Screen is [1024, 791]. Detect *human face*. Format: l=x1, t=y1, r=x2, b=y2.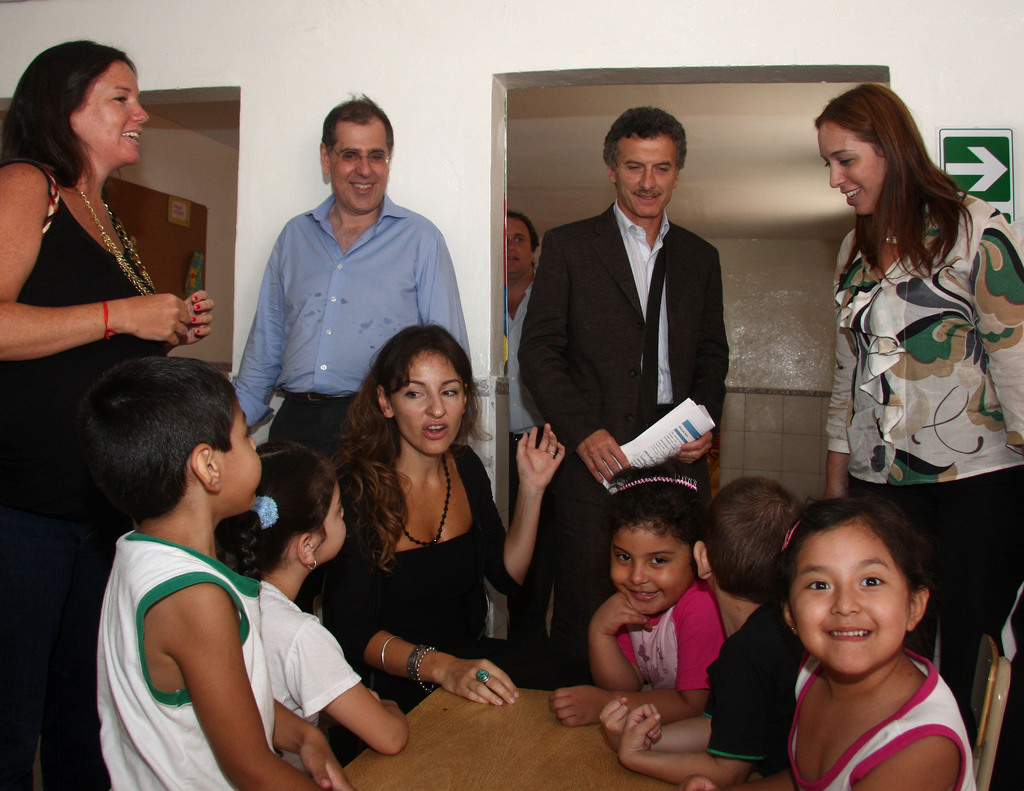
l=72, t=60, r=149, b=164.
